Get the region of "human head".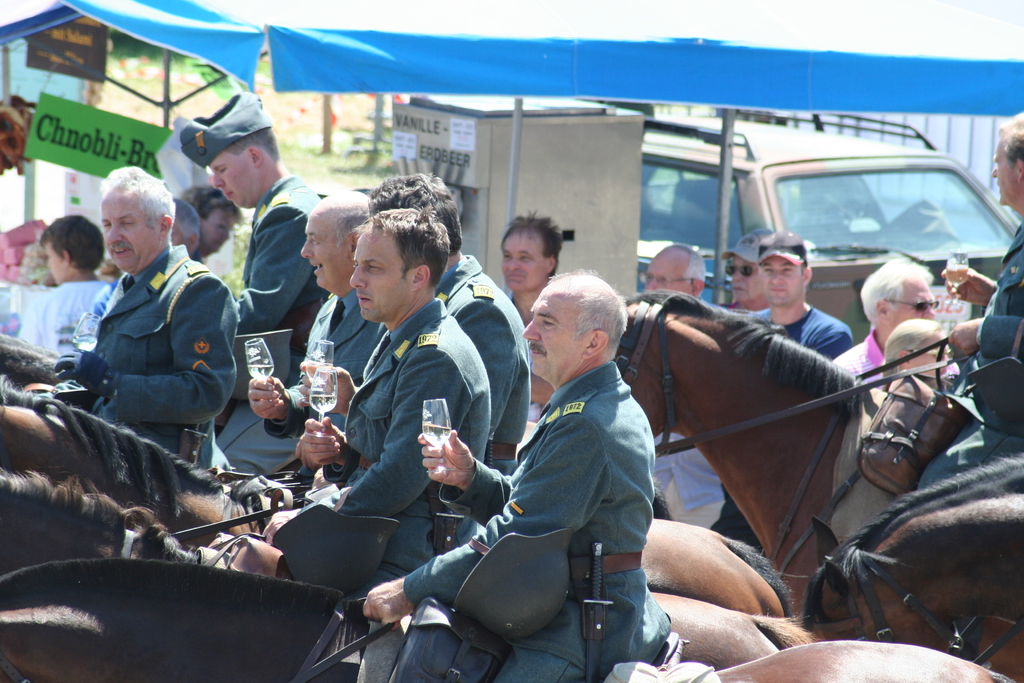
box(529, 268, 626, 383).
